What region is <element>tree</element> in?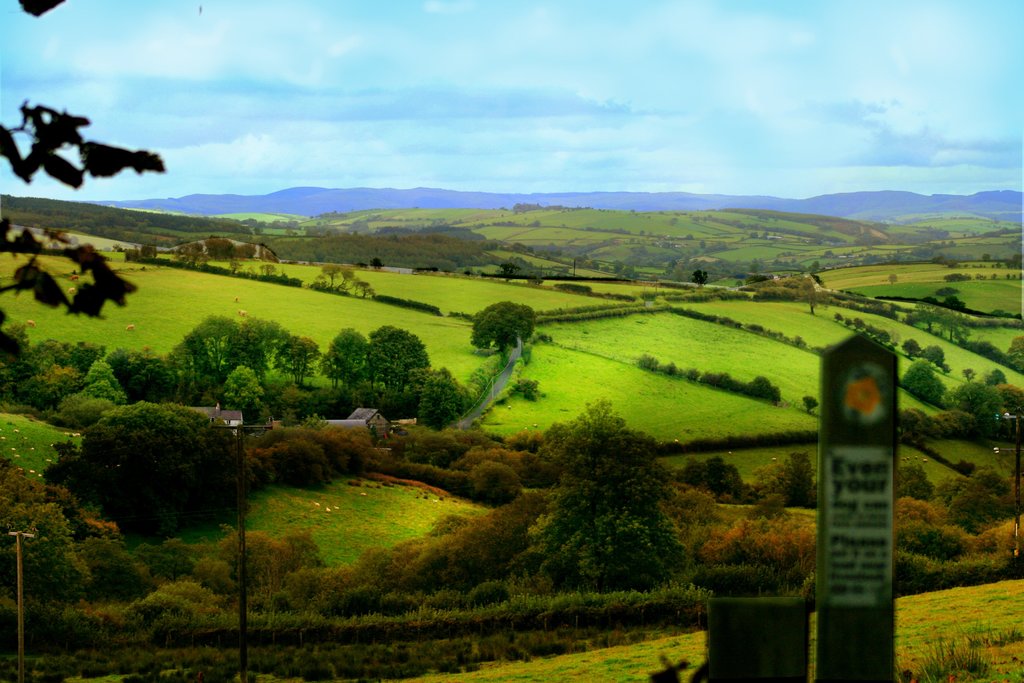
1008, 389, 1023, 420.
